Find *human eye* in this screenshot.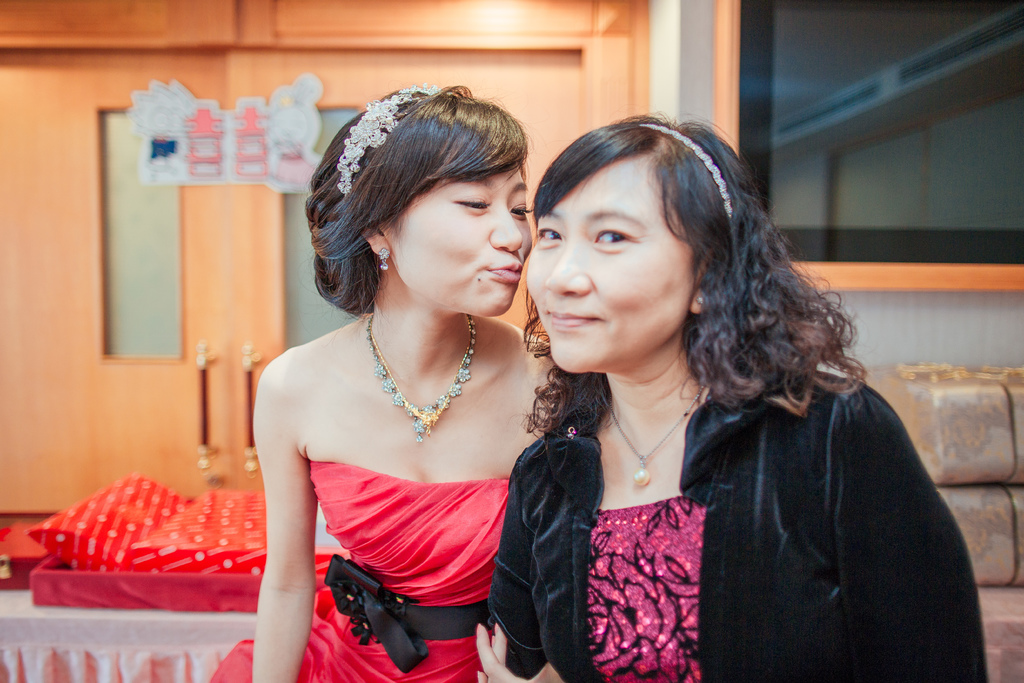
The bounding box for *human eye* is 535,226,561,247.
